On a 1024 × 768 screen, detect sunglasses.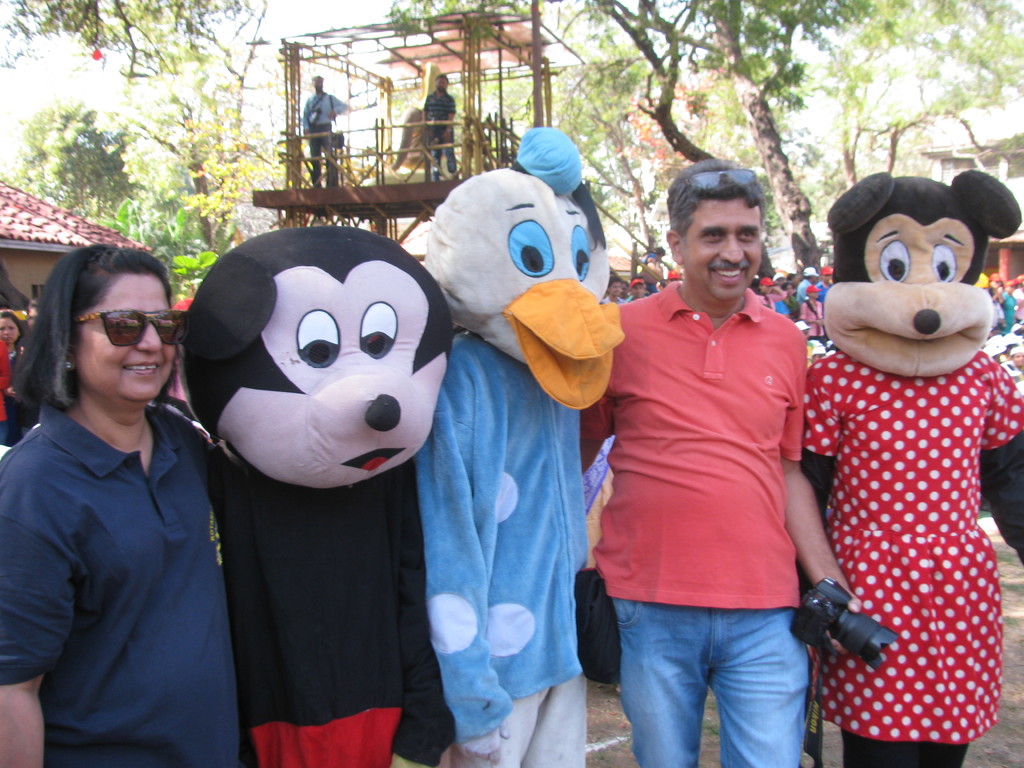
676 170 752 205.
